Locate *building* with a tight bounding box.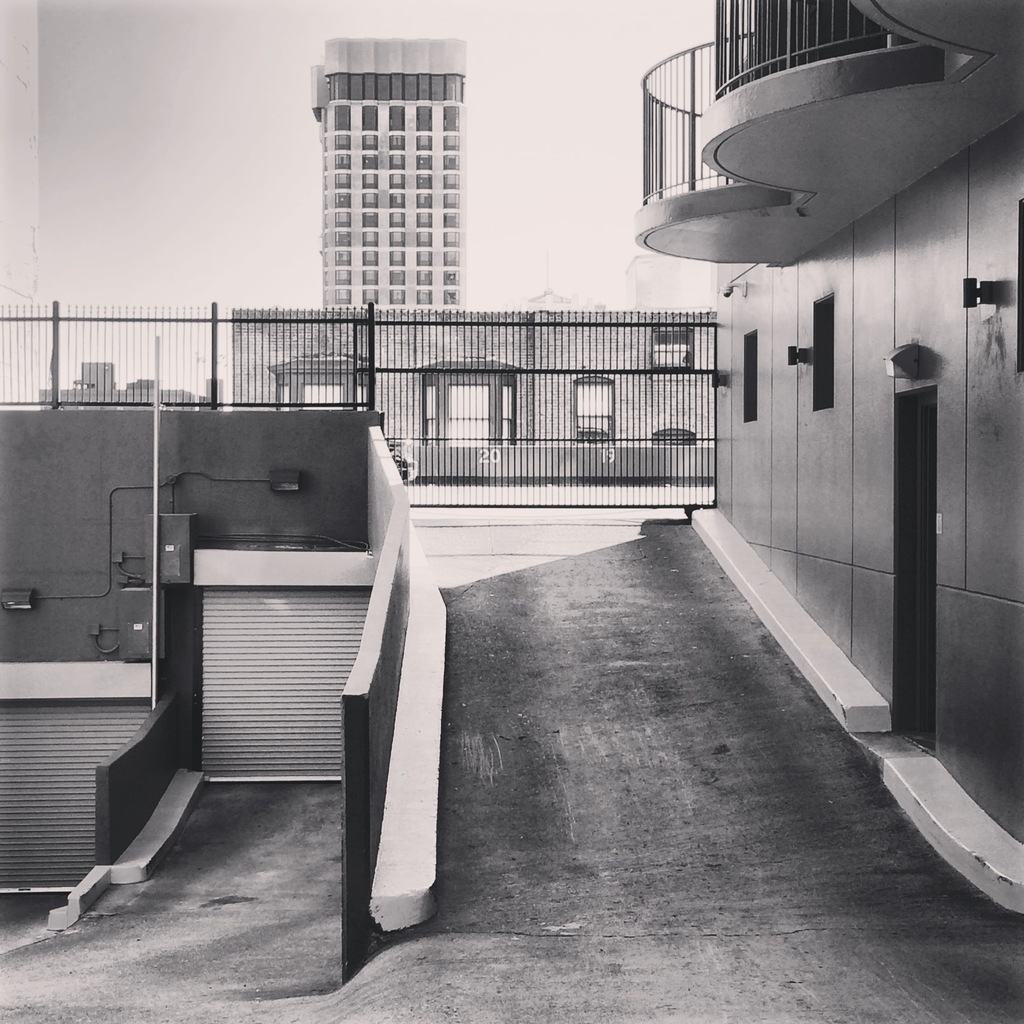
[38,360,226,414].
